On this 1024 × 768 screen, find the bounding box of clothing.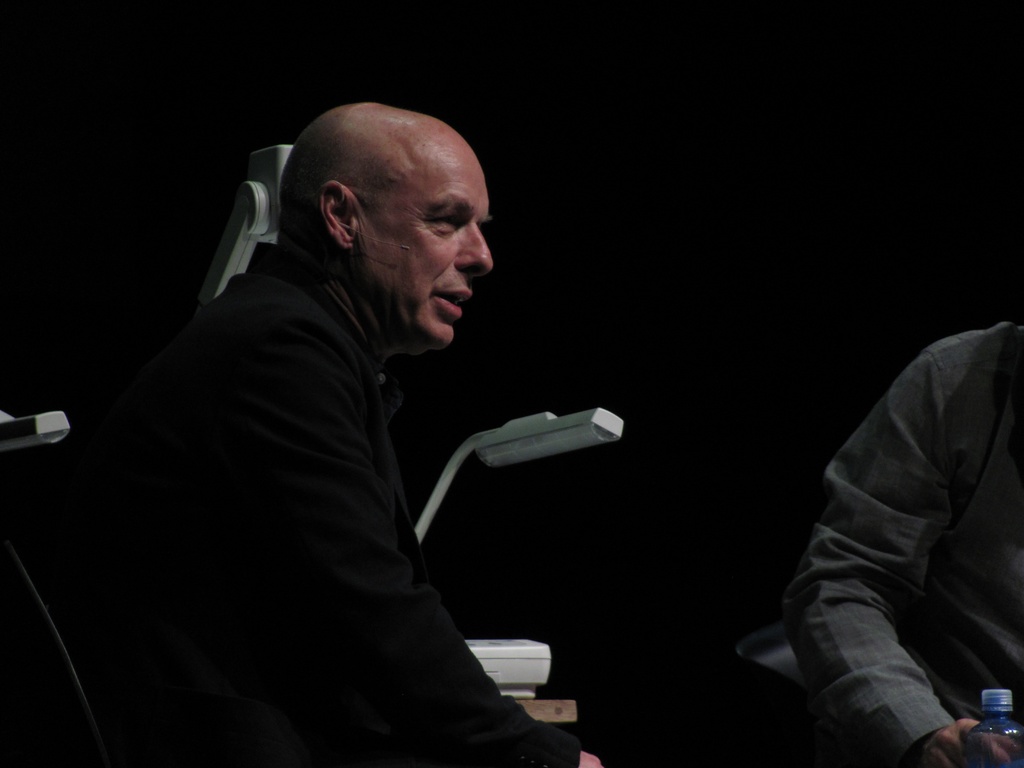
Bounding box: select_region(24, 238, 583, 764).
